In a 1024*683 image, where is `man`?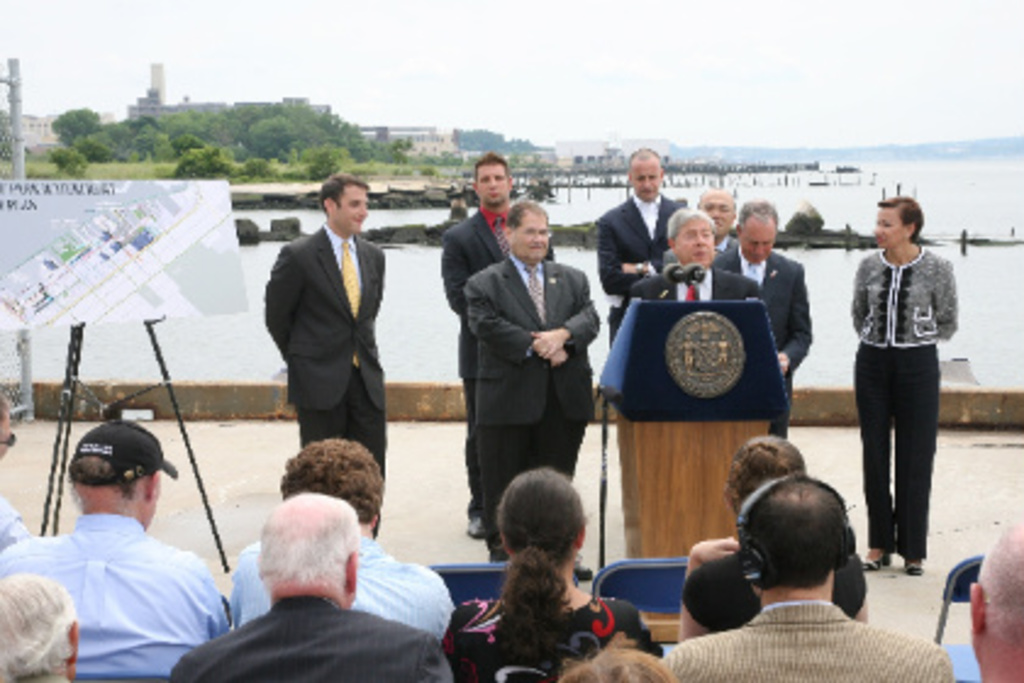
bbox=(656, 207, 758, 300).
